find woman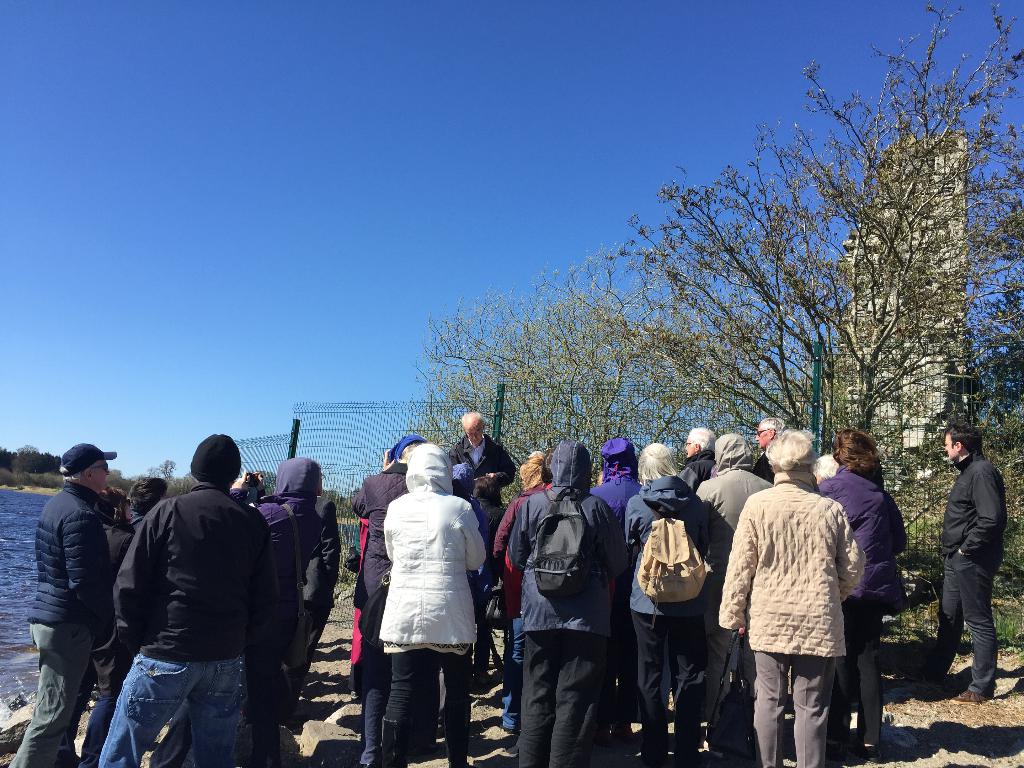
348/433/492/756
